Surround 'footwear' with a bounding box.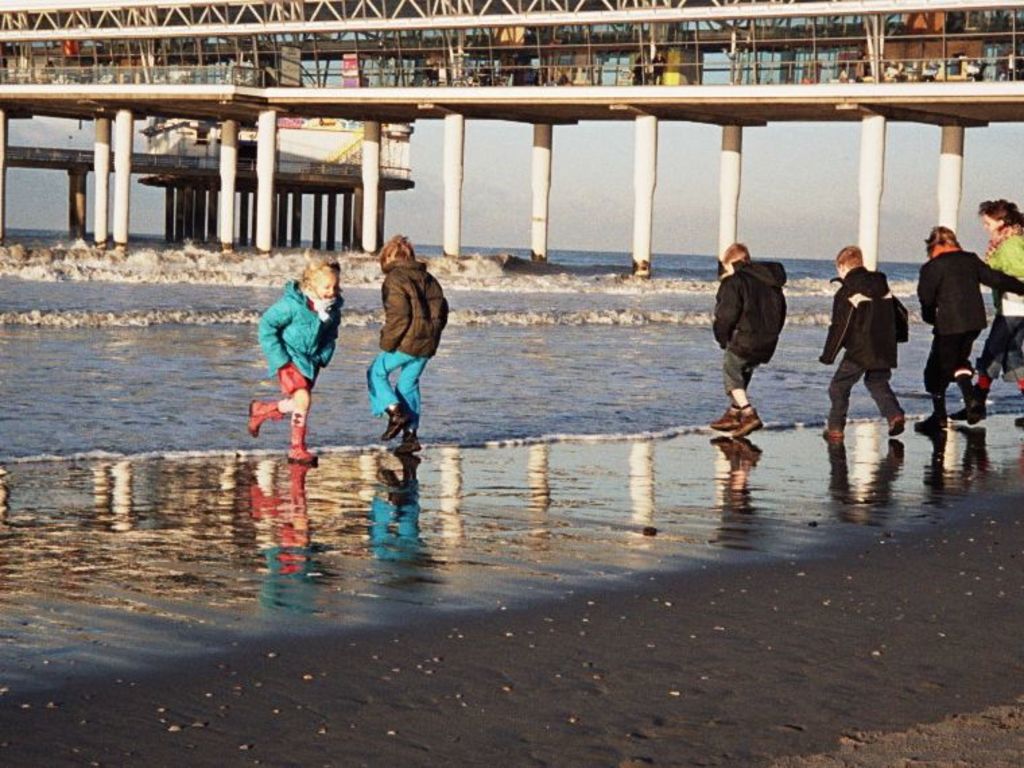
crop(255, 395, 283, 443).
